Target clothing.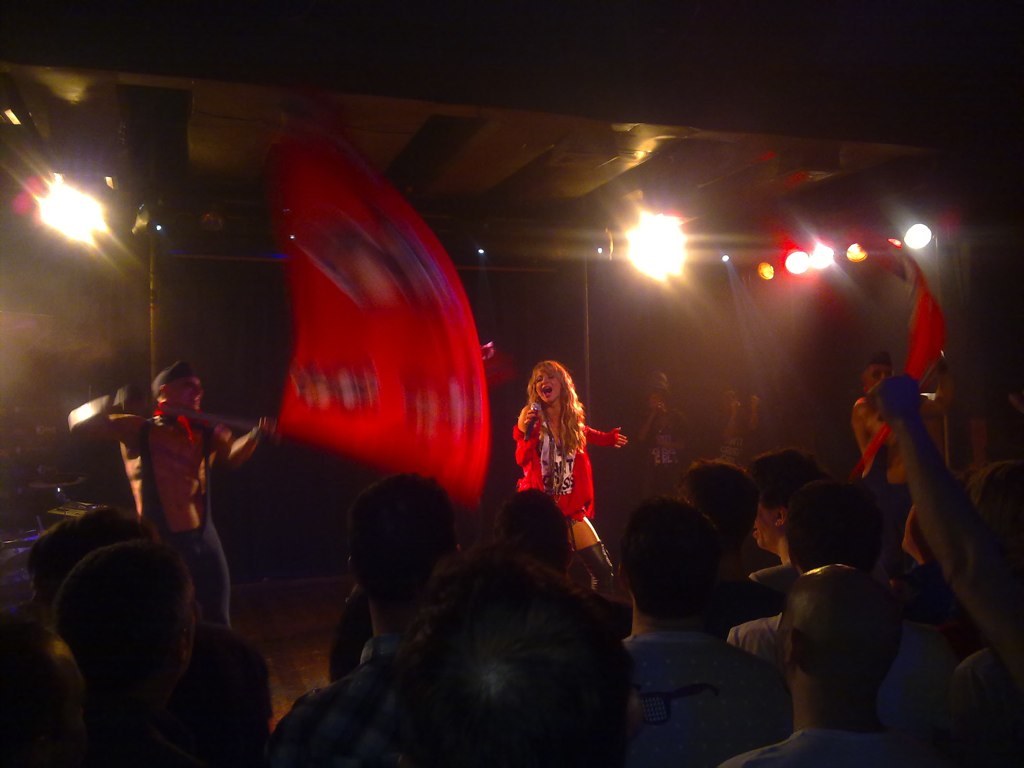
Target region: 622, 629, 792, 767.
